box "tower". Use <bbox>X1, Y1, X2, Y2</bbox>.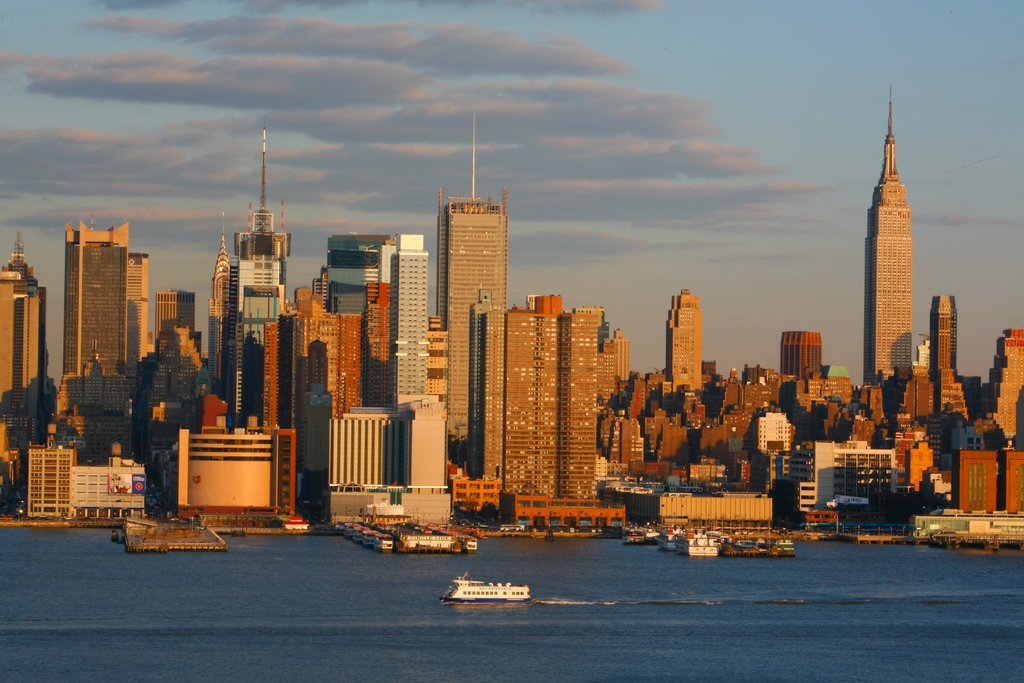
<bbox>236, 130, 296, 419</bbox>.
